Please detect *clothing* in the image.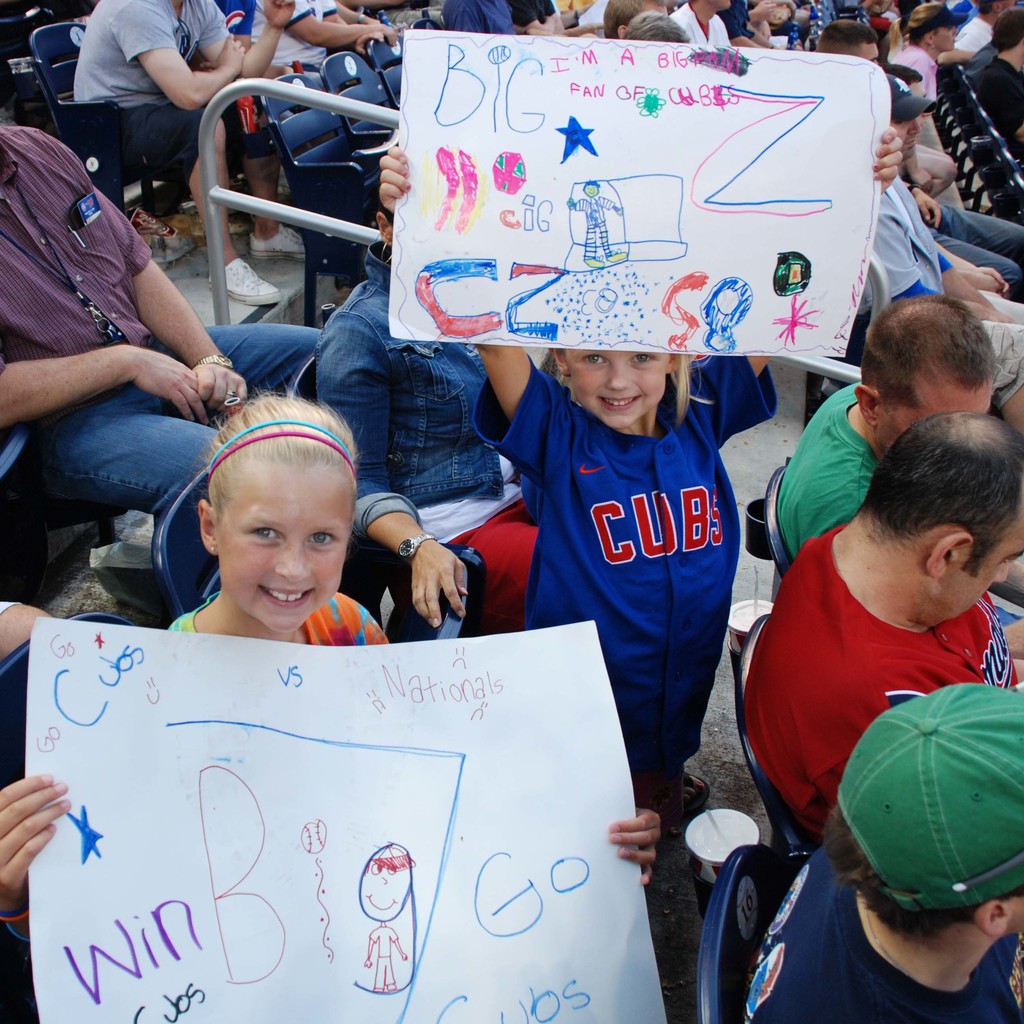
rect(163, 591, 403, 643).
